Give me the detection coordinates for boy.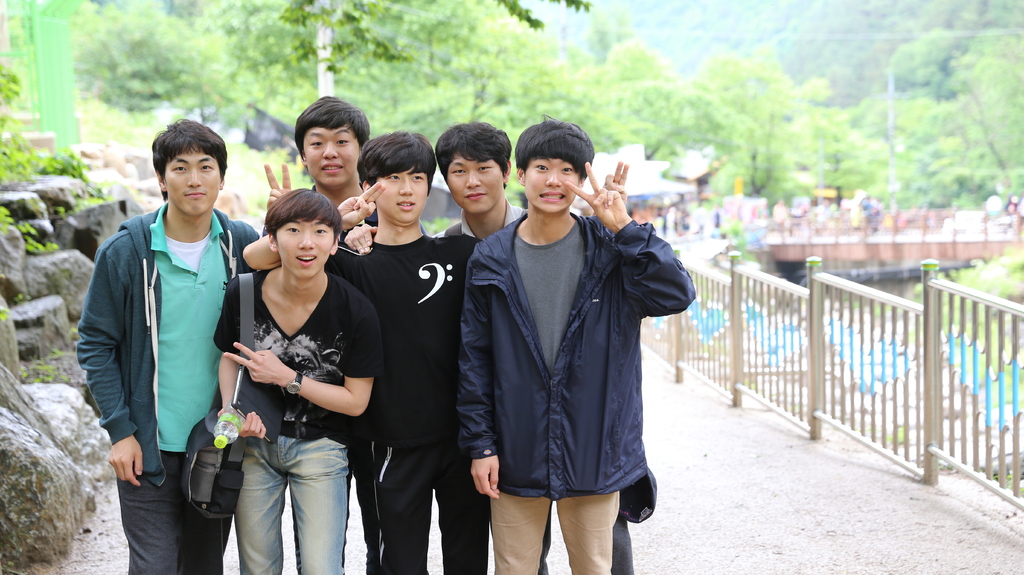
[76, 115, 259, 574].
